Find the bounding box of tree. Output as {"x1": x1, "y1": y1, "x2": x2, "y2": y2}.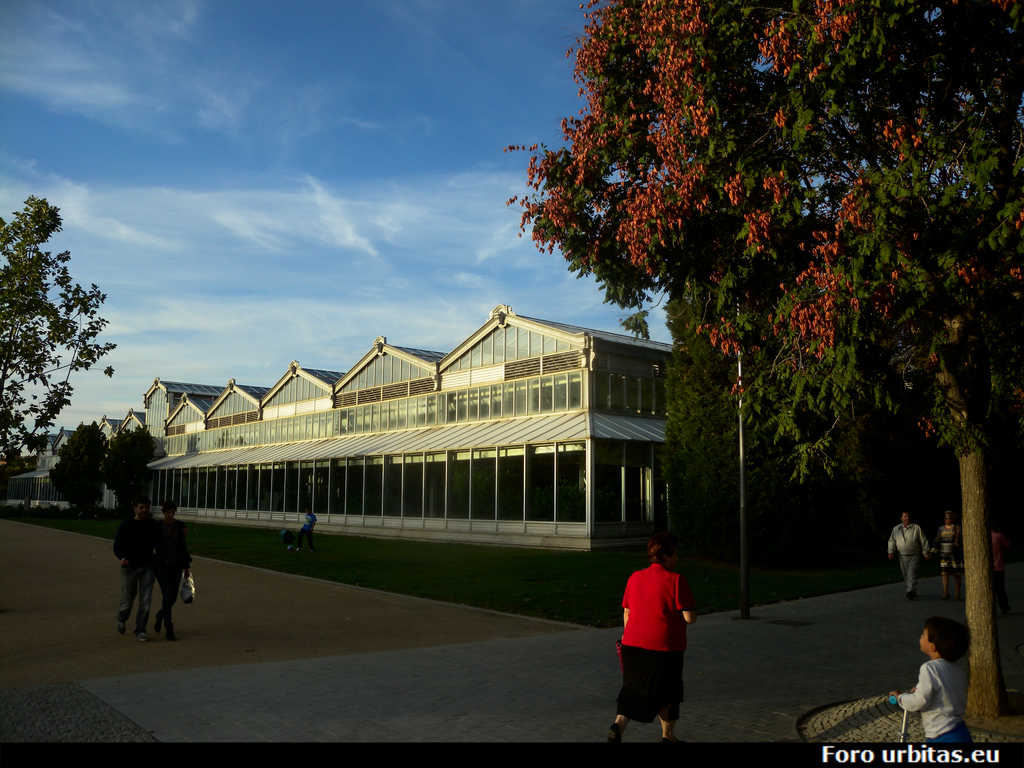
{"x1": 509, "y1": 0, "x2": 1023, "y2": 719}.
